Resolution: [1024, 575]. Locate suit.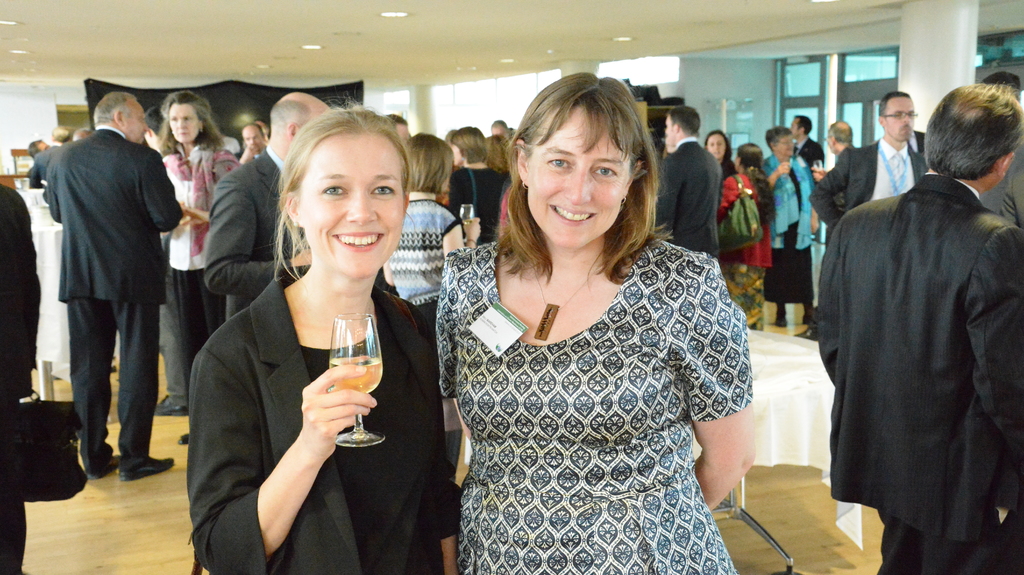
[817,175,1023,574].
